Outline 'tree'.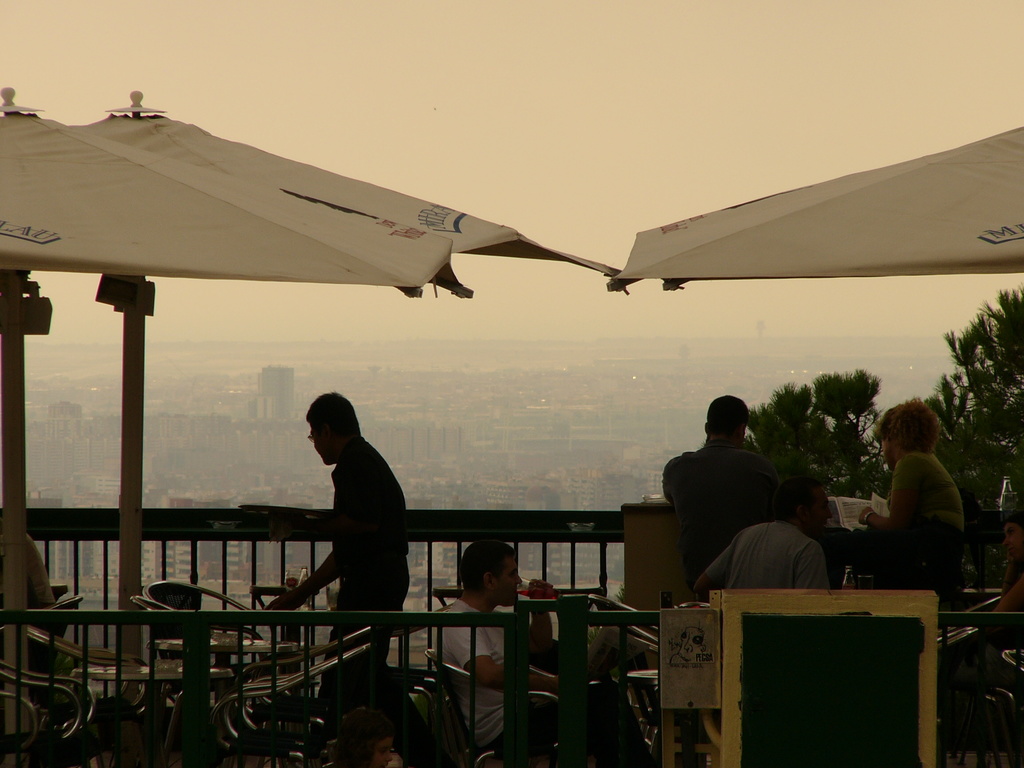
Outline: left=939, top=268, right=1023, bottom=473.
